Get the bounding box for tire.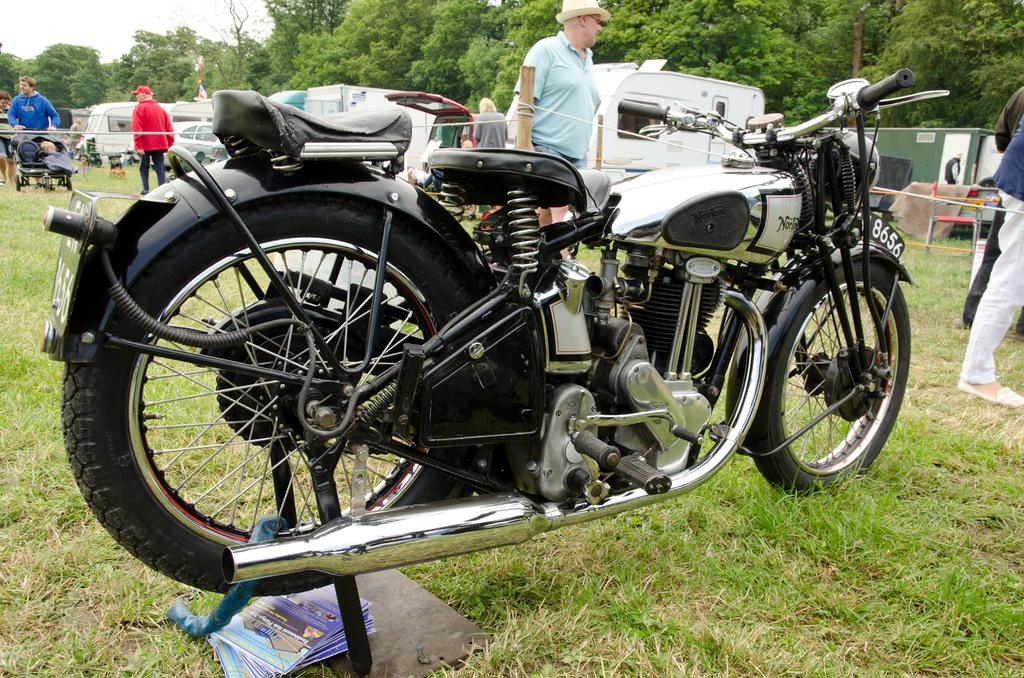
(left=40, top=175, right=51, bottom=195).
